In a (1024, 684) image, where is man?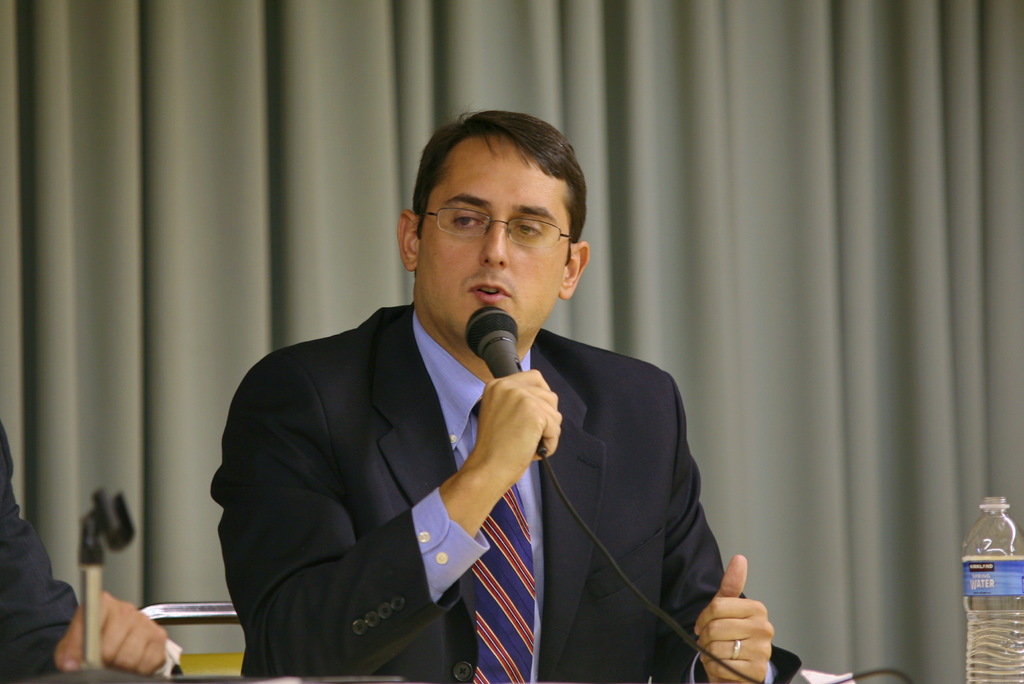
<region>0, 426, 180, 683</region>.
